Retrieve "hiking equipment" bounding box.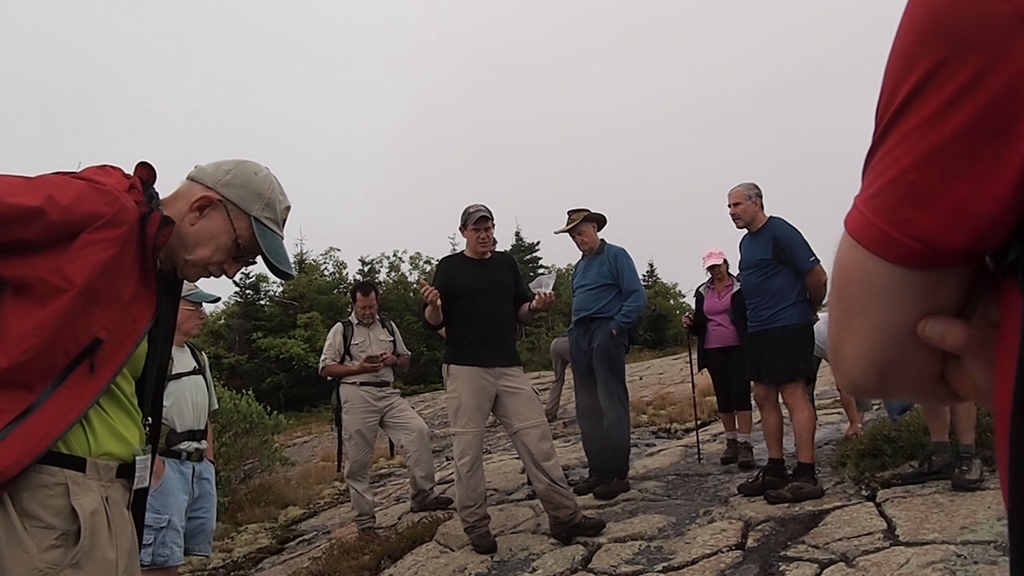
Bounding box: locate(718, 438, 741, 465).
